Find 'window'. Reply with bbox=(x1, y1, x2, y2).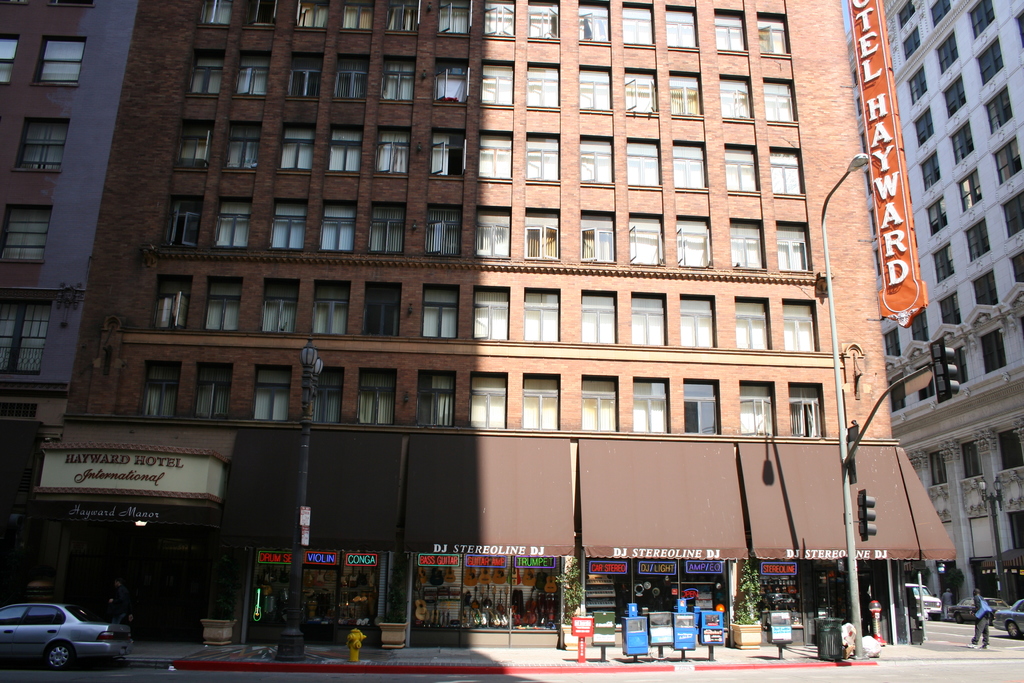
bbox=(863, 174, 876, 199).
